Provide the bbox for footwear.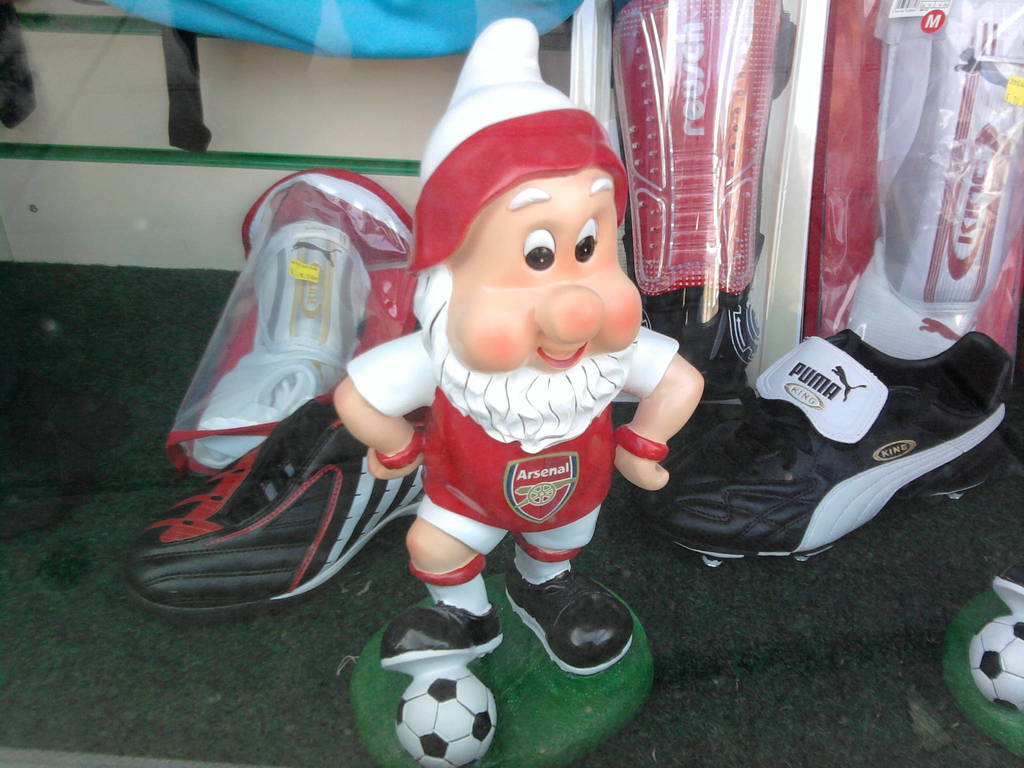
select_region(634, 329, 1011, 571).
